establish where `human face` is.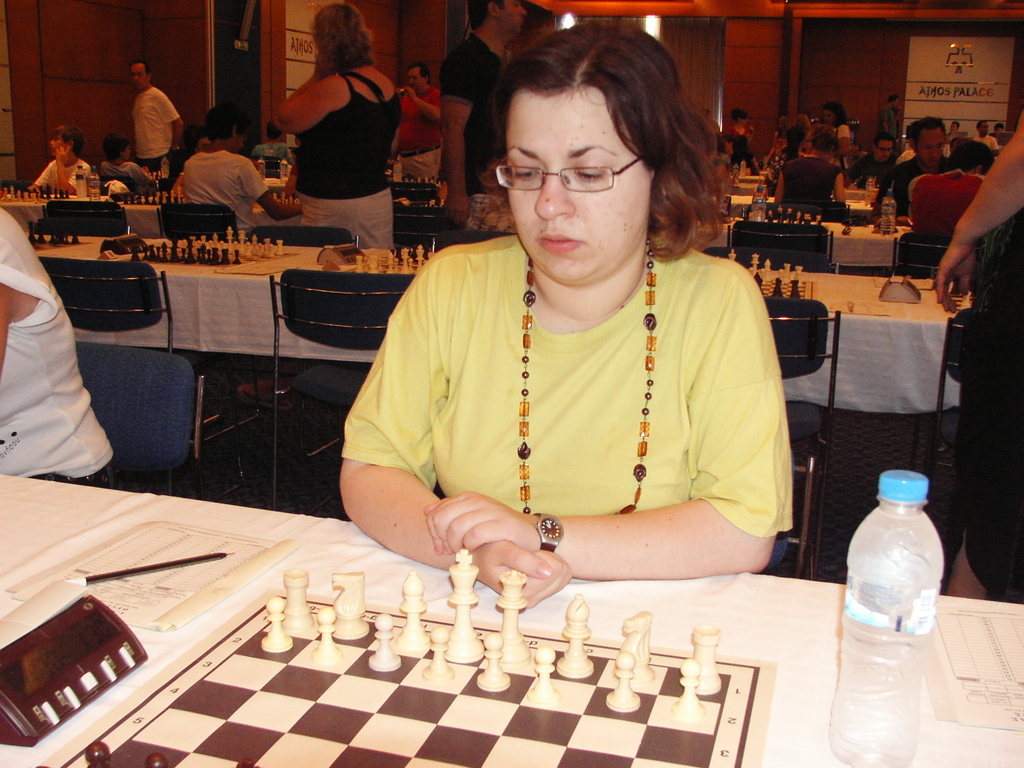
Established at 916 122 950 168.
